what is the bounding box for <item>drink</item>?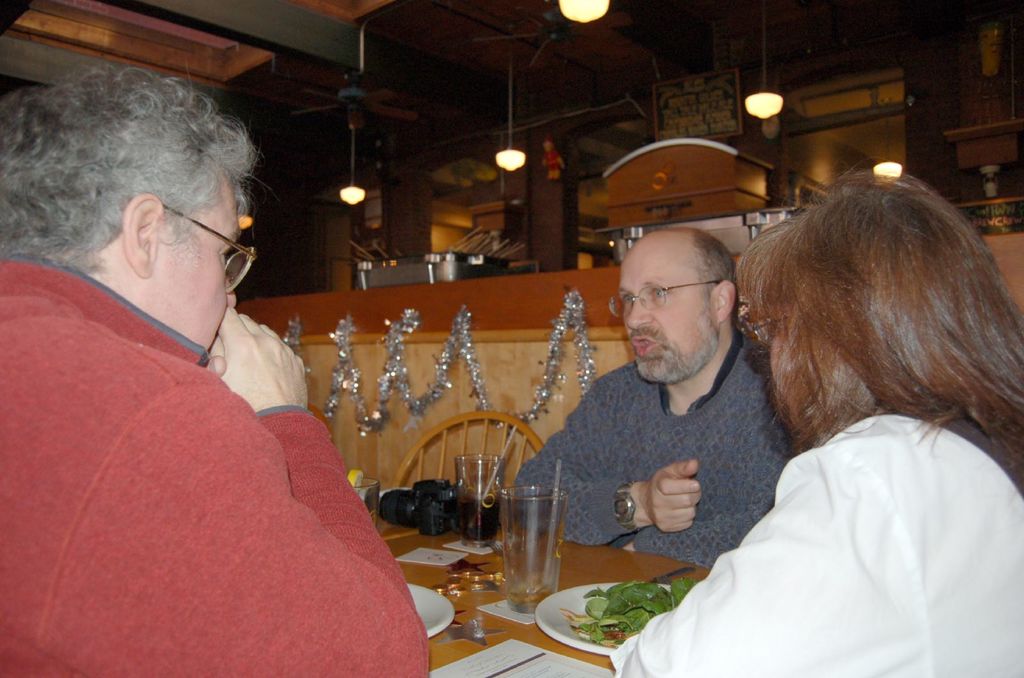
(504, 484, 566, 621).
